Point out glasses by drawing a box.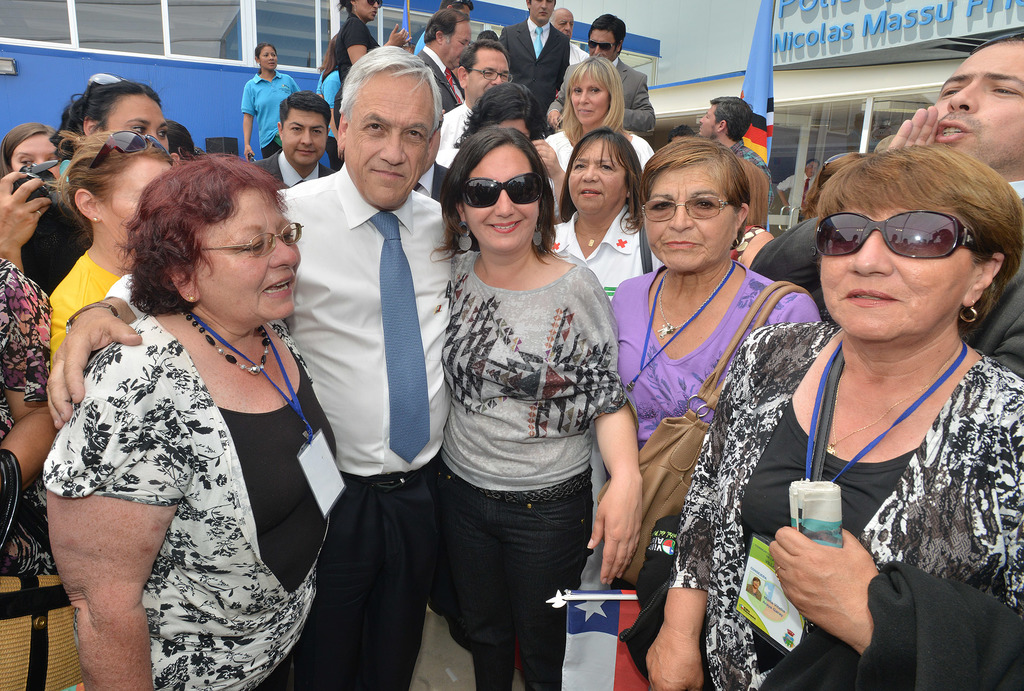
367, 0, 385, 7.
